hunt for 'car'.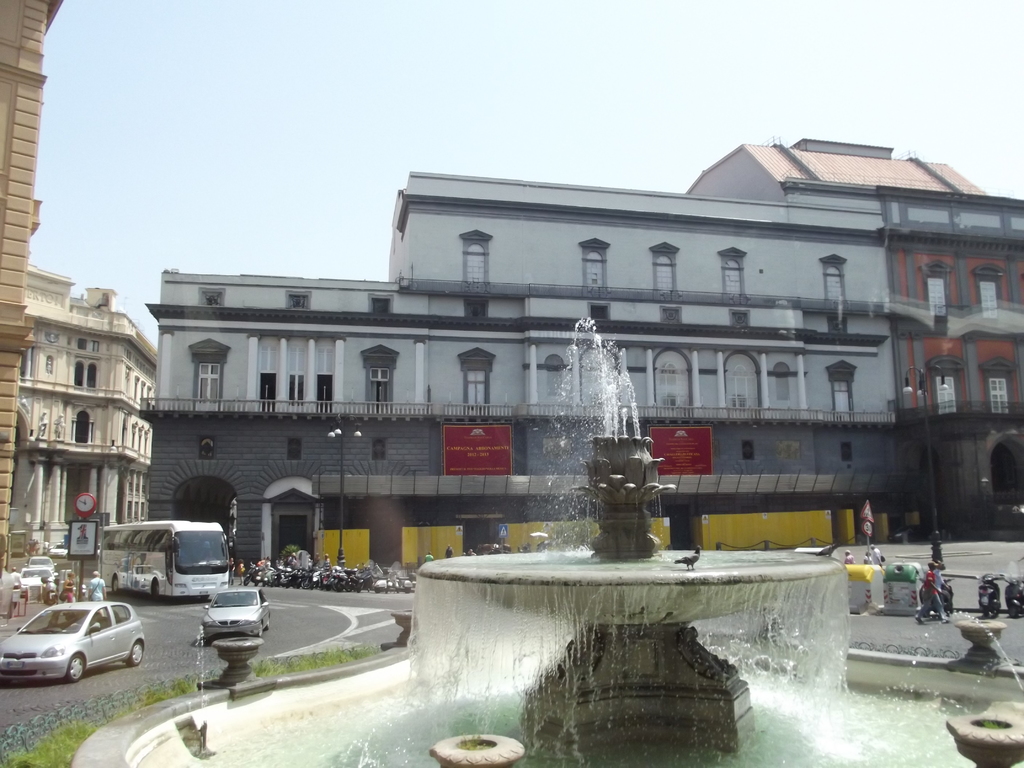
Hunted down at {"left": 13, "top": 569, "right": 55, "bottom": 580}.
